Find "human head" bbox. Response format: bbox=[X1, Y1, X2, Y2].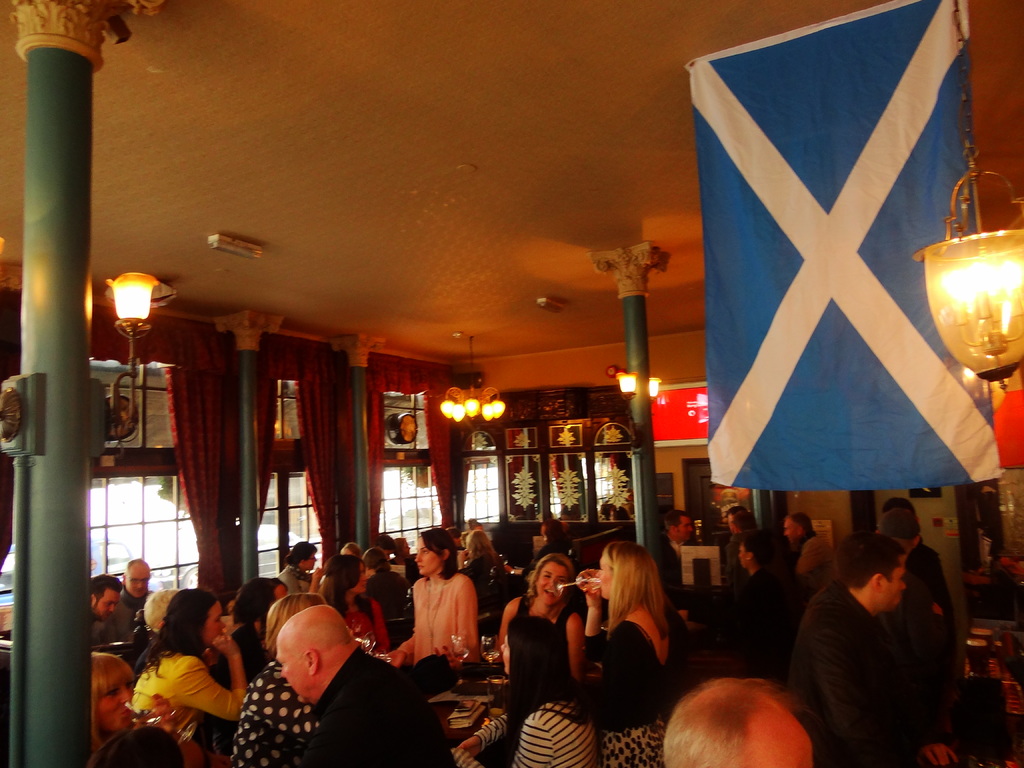
bbox=[341, 543, 358, 552].
